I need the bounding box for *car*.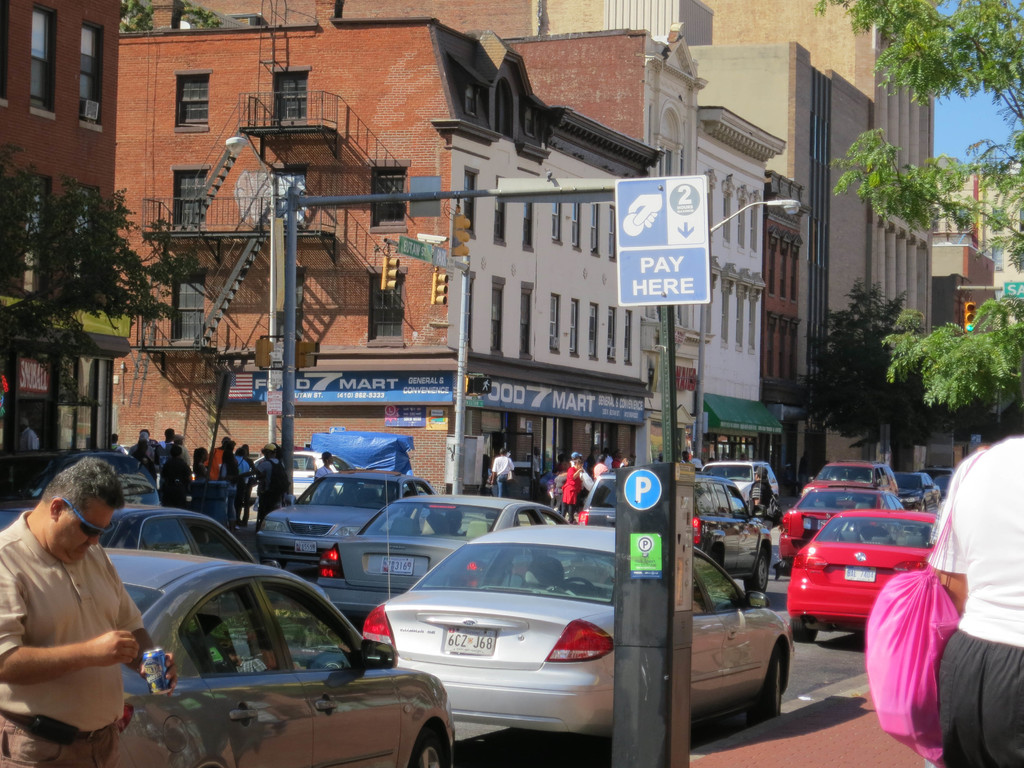
Here it is: (247, 454, 344, 496).
